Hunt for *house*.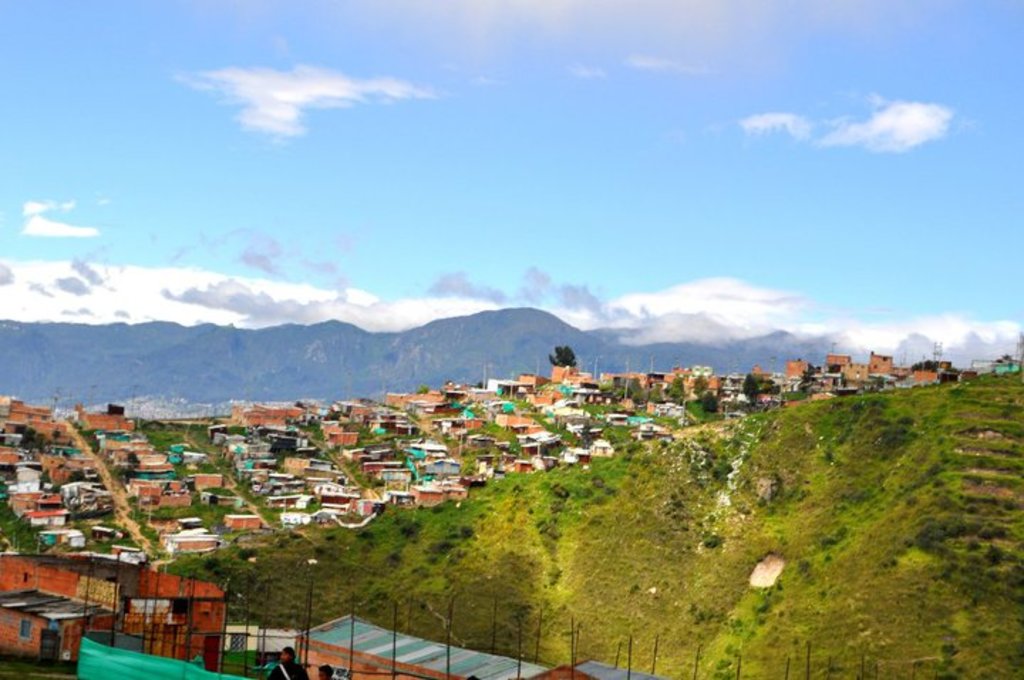
Hunted down at 338, 440, 381, 472.
